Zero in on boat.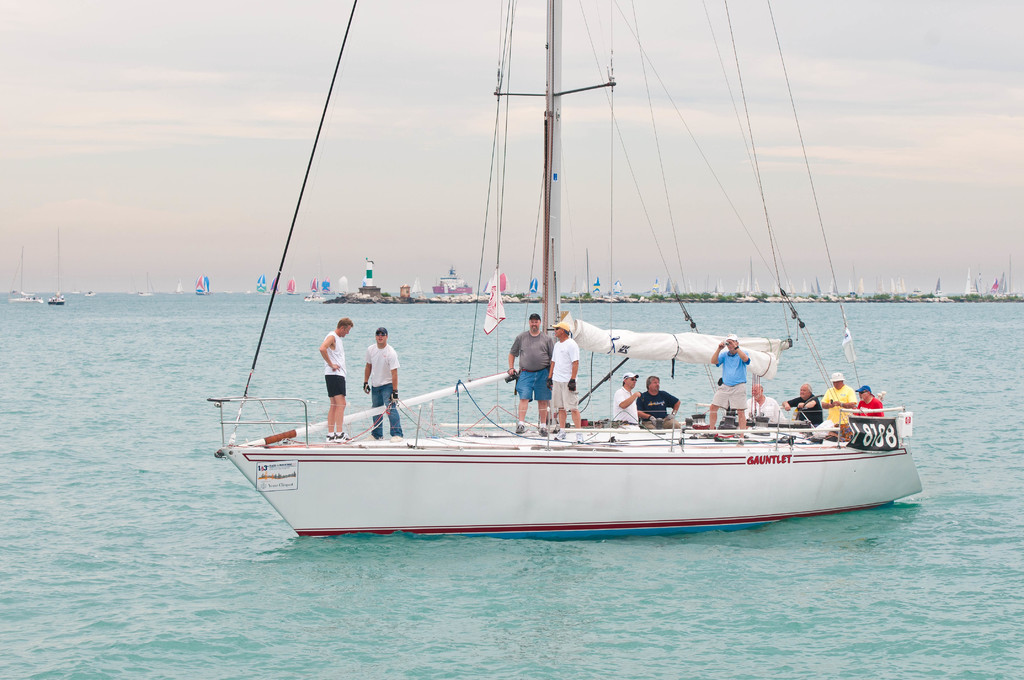
Zeroed in: (315,271,325,299).
